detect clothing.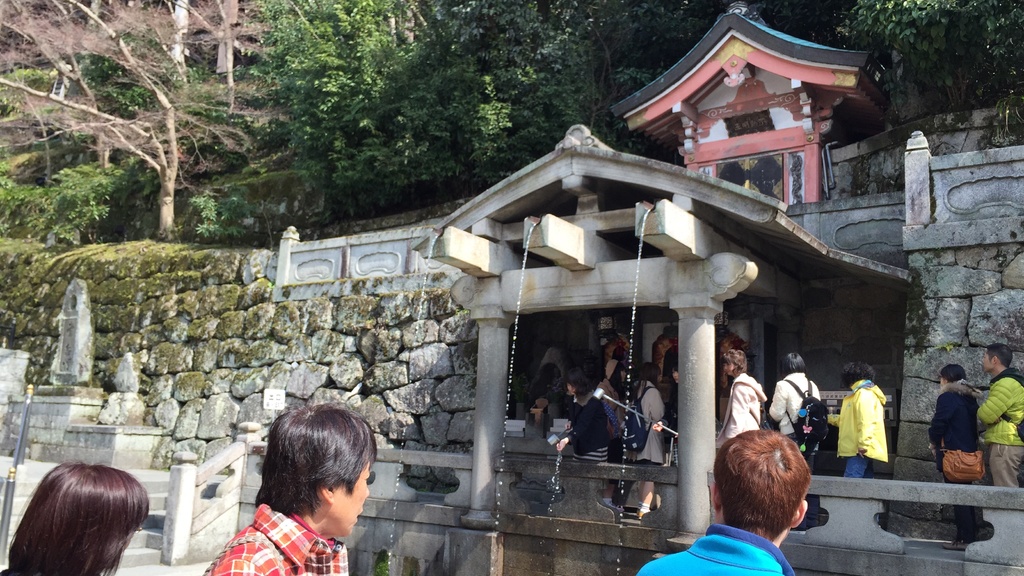
Detected at 561 386 610 465.
